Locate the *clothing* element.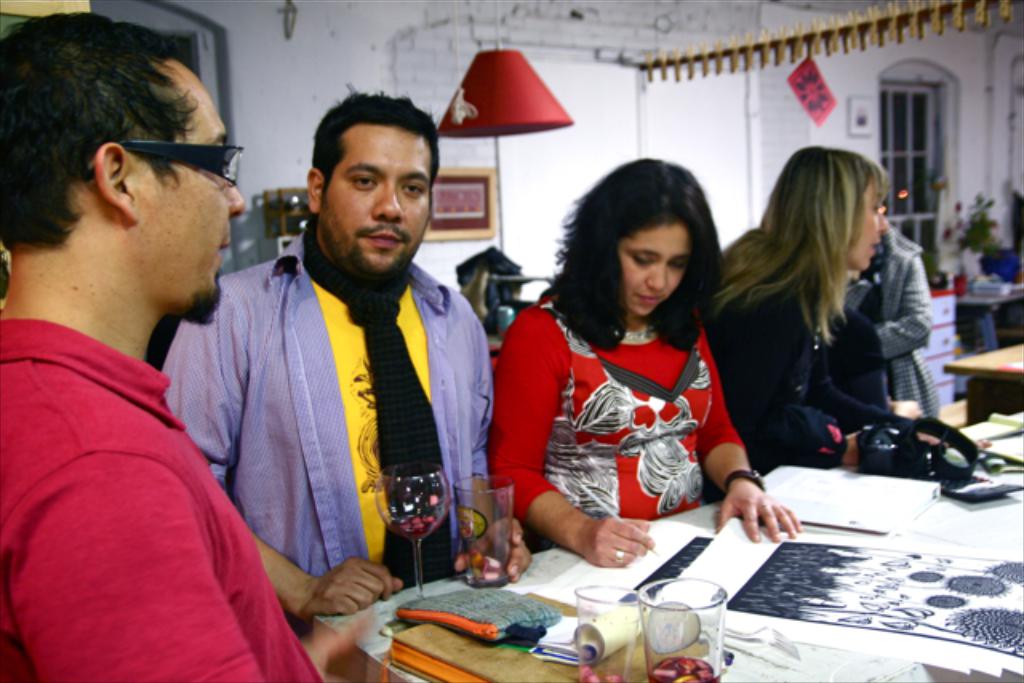
Element bbox: [left=149, top=221, right=506, bottom=640].
